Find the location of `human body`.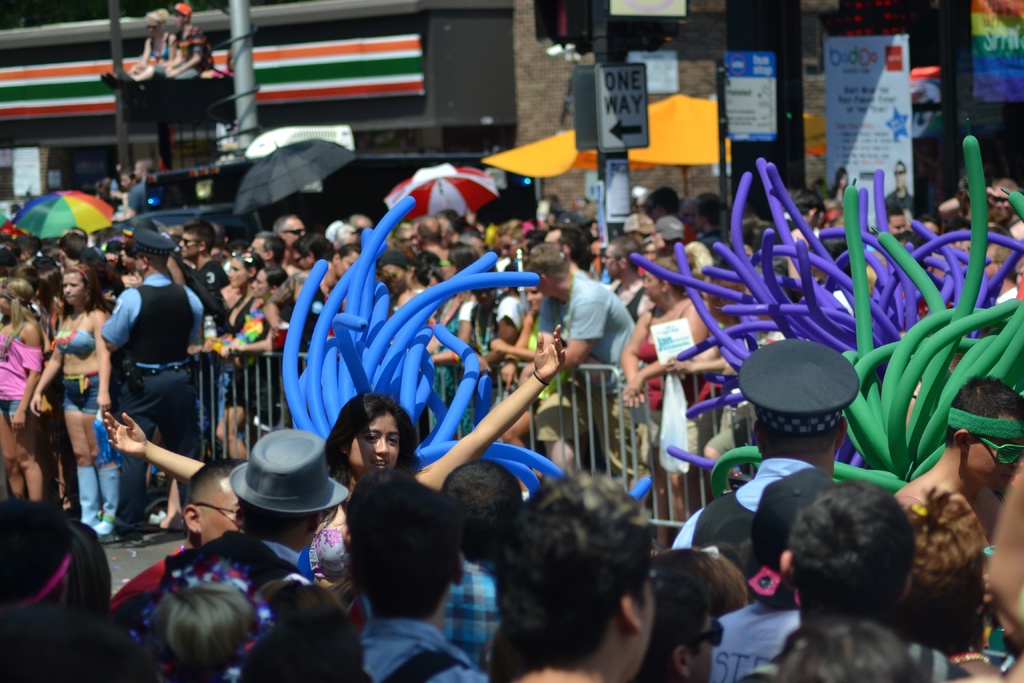
Location: x1=713, y1=457, x2=812, y2=682.
